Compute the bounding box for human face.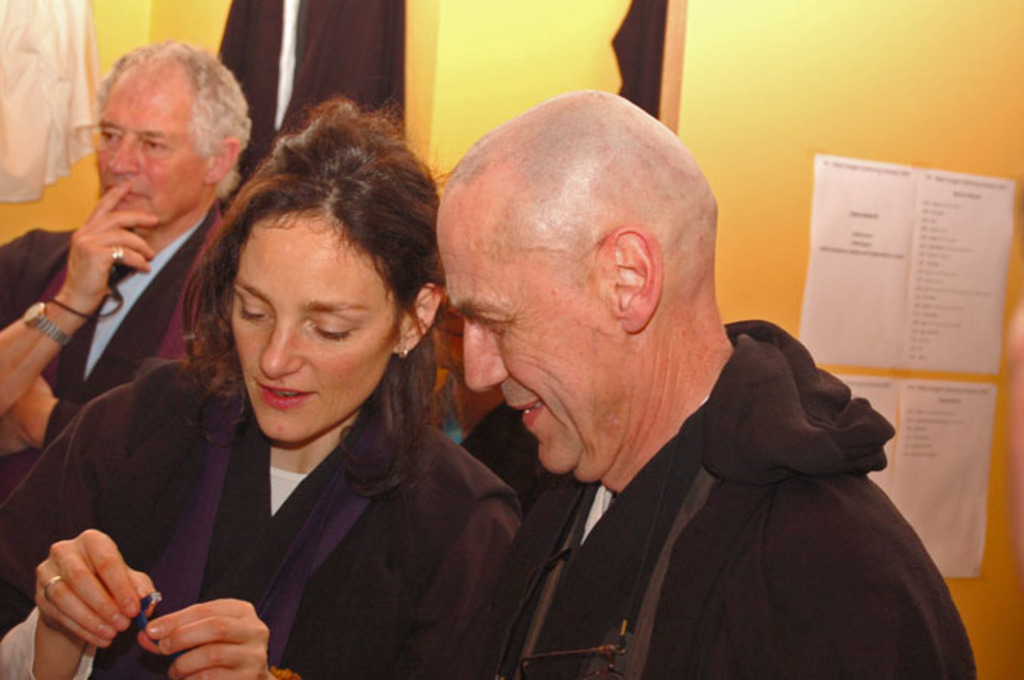
detection(90, 87, 203, 223).
